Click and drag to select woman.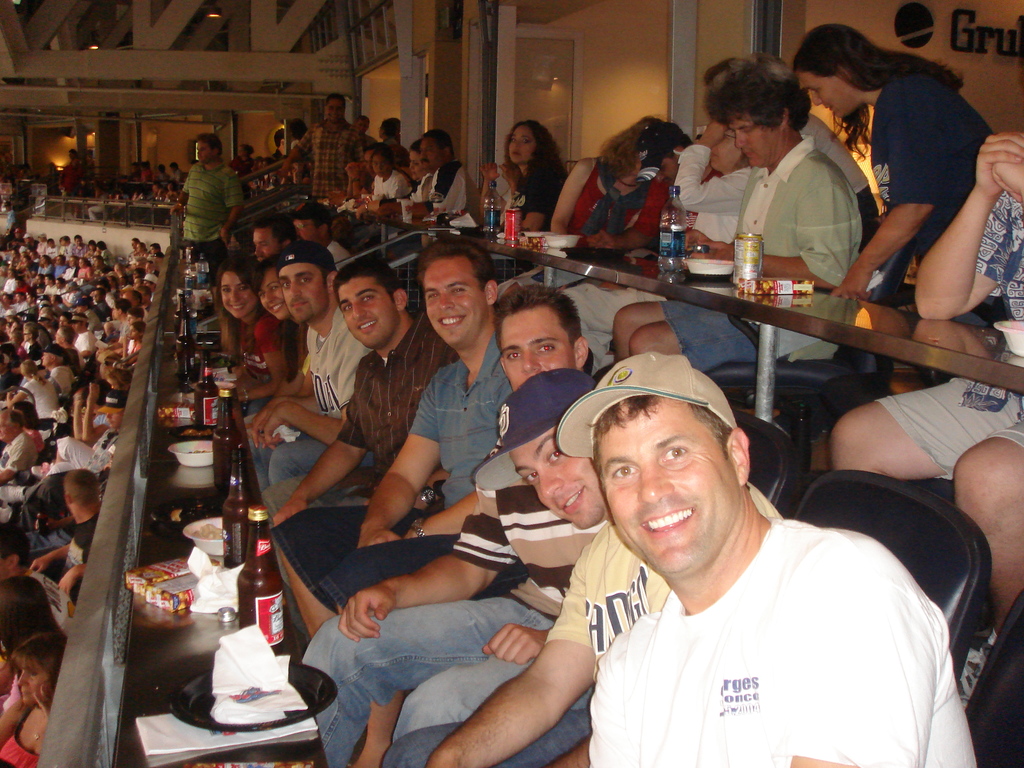
Selection: box=[132, 278, 144, 291].
